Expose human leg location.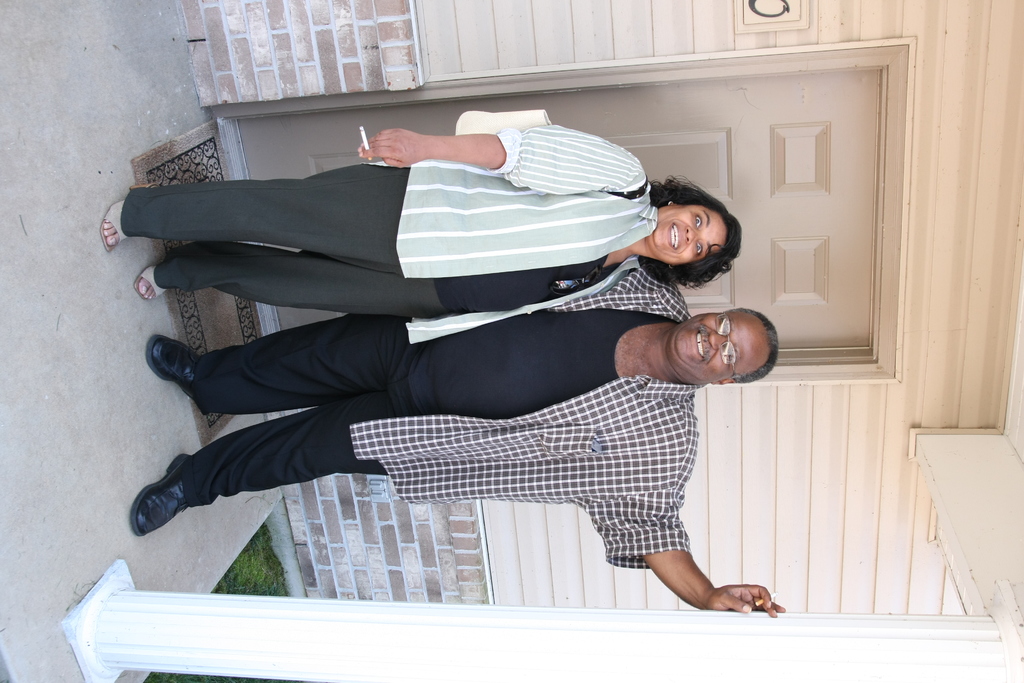
Exposed at x1=149, y1=302, x2=408, y2=378.
